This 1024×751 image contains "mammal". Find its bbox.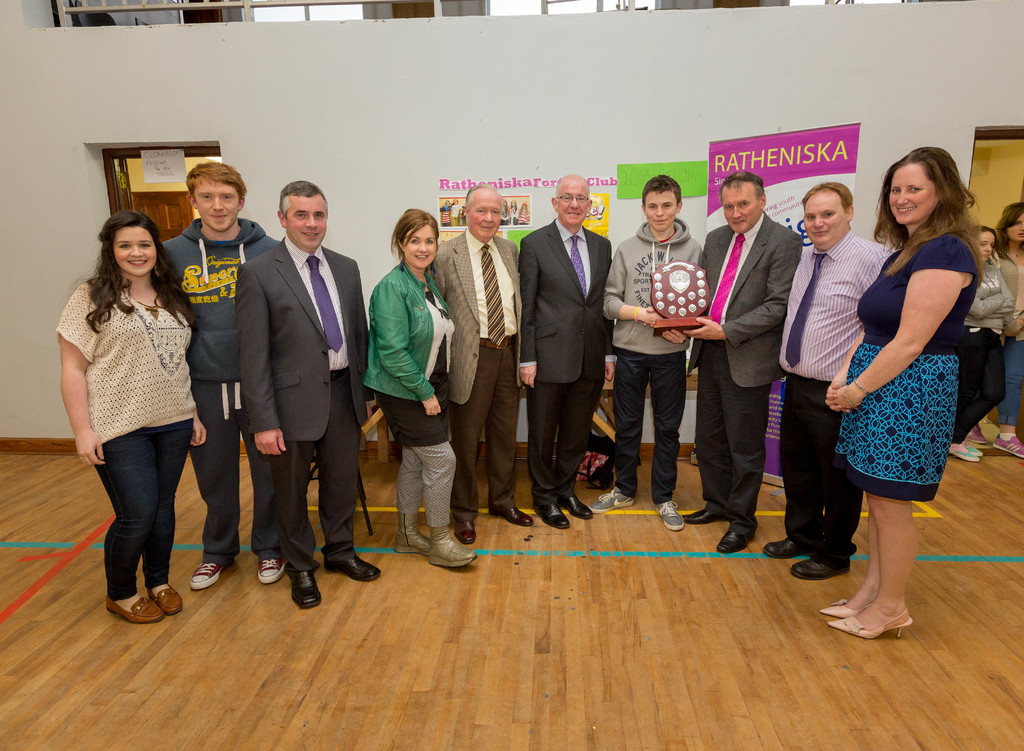
[x1=43, y1=196, x2=217, y2=591].
